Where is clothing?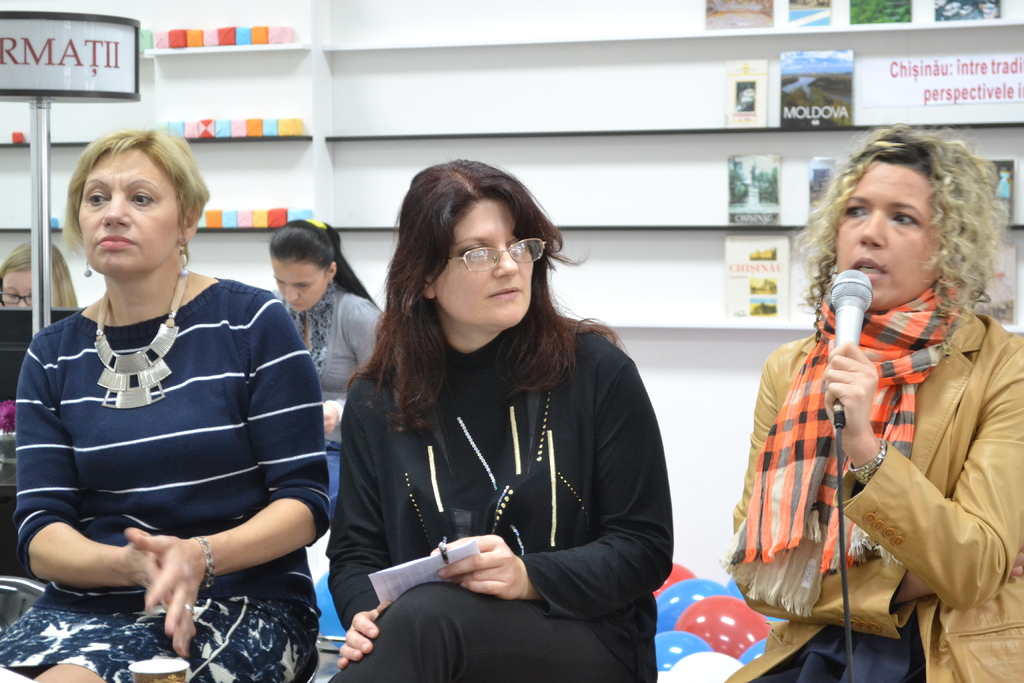
(0,274,322,682).
